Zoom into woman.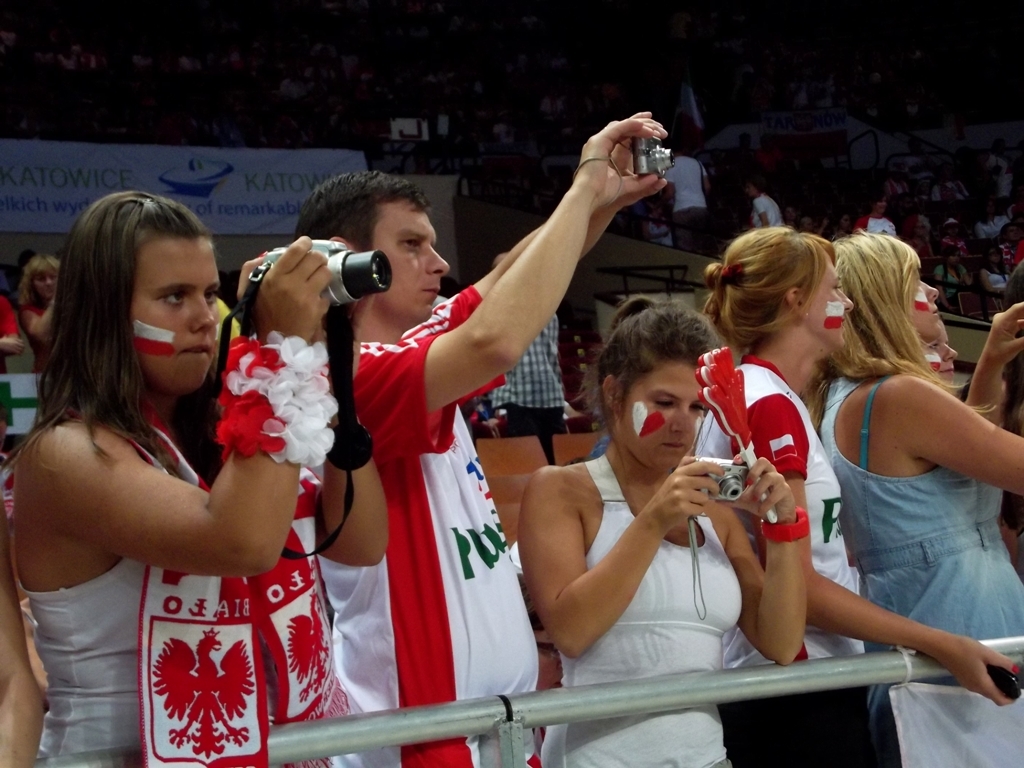
Zoom target: x1=505, y1=286, x2=817, y2=767.
